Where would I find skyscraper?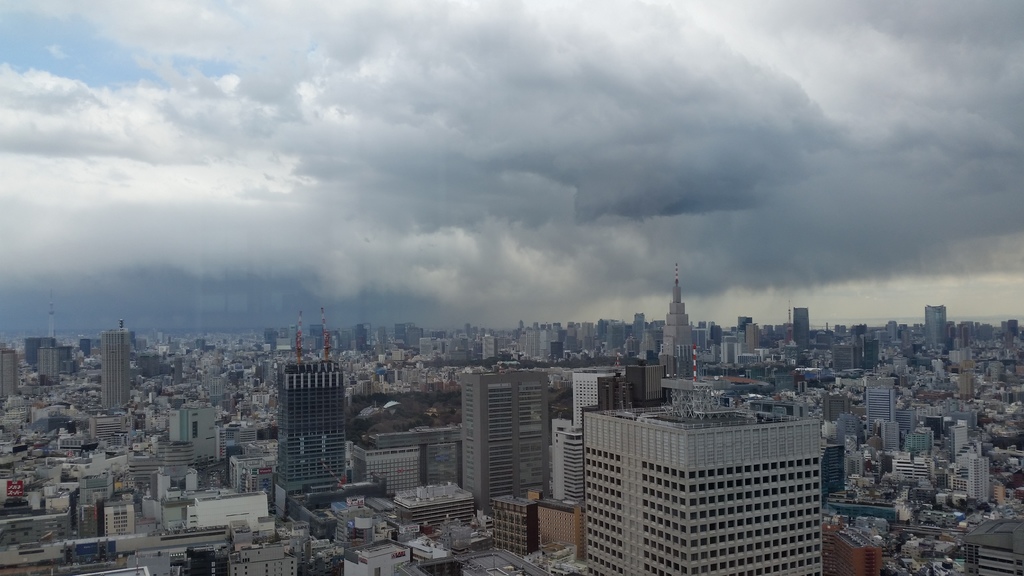
At select_region(276, 356, 347, 503).
